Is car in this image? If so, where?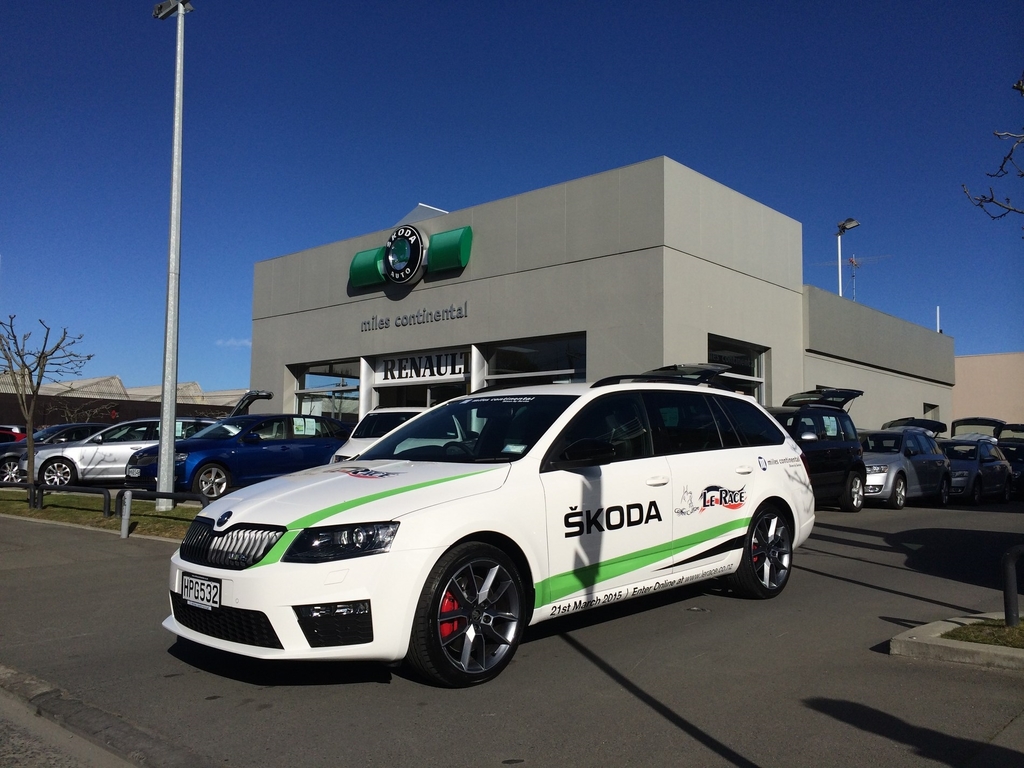
Yes, at [698, 386, 867, 511].
